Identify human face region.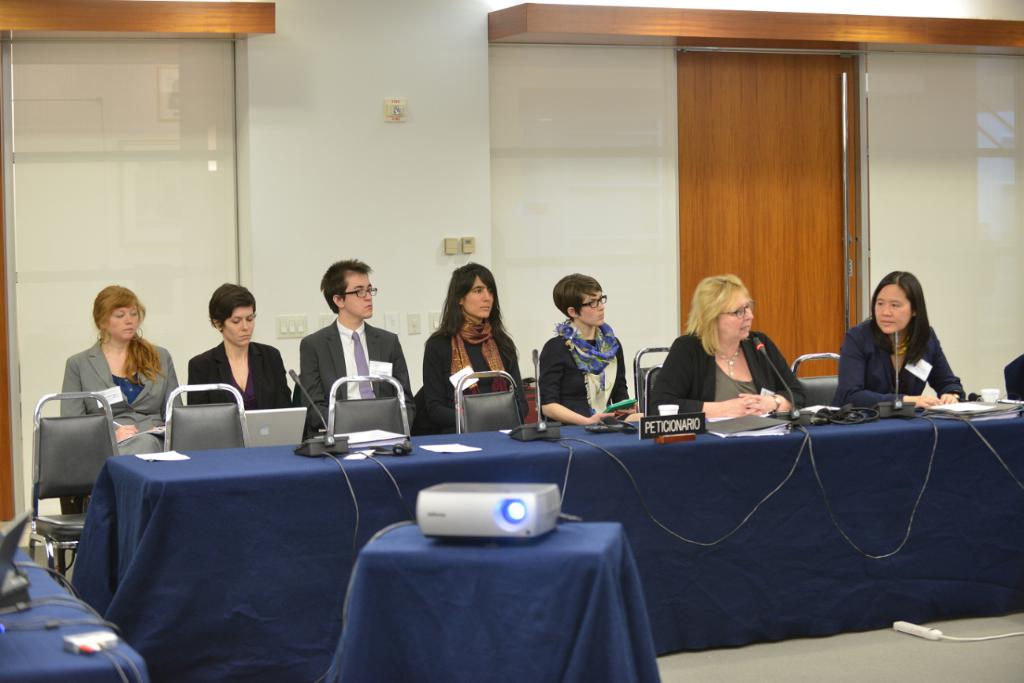
Region: 106 306 139 340.
